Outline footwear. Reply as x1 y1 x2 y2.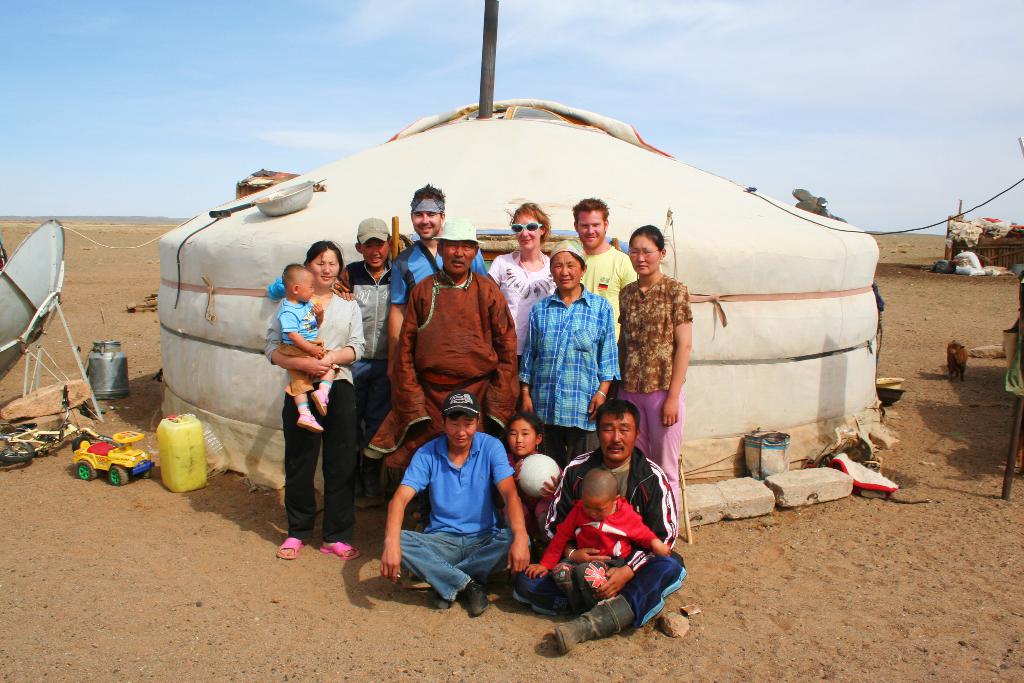
554 595 637 656.
